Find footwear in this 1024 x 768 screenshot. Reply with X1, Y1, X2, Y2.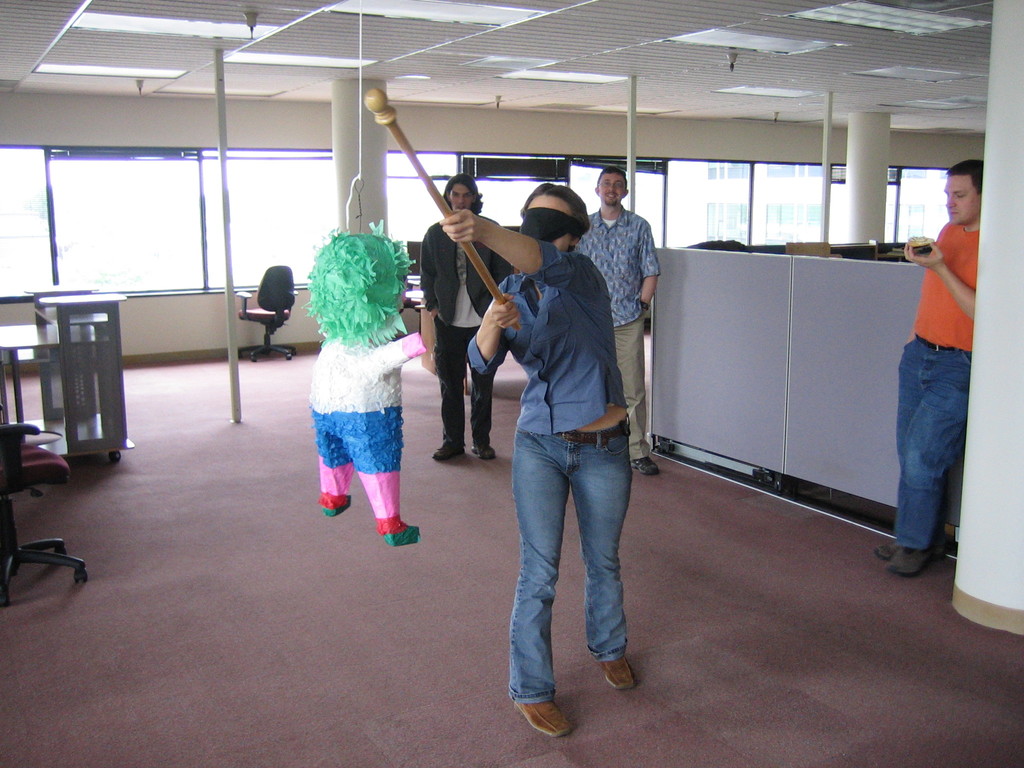
630, 458, 659, 474.
